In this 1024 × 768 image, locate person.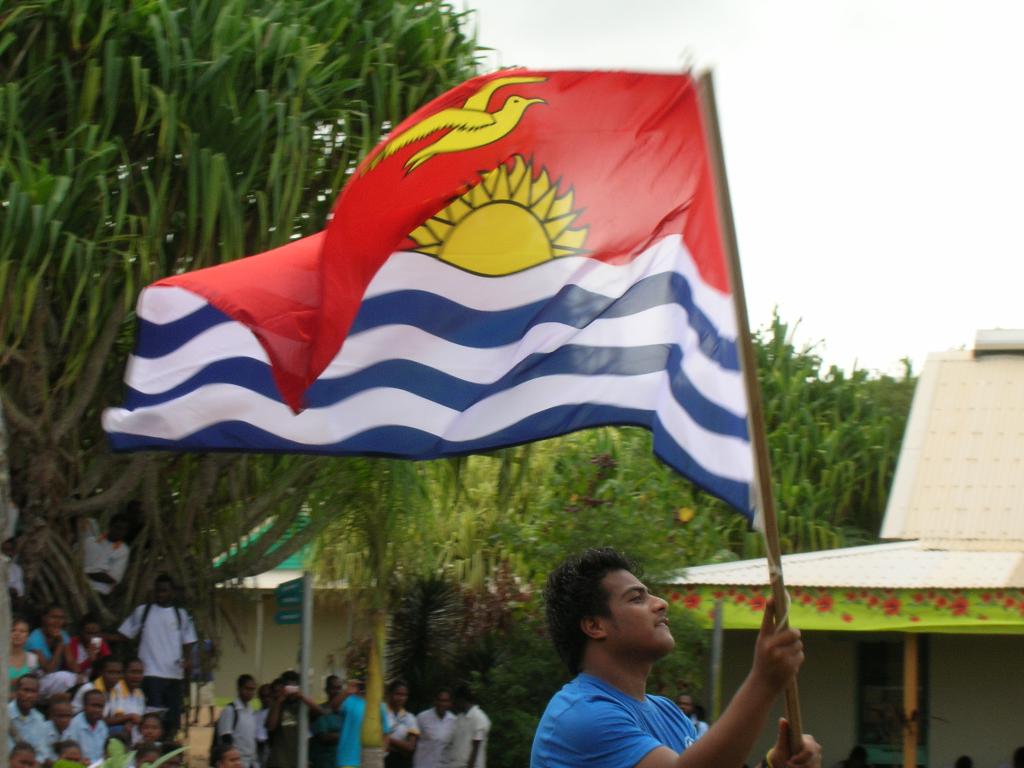
Bounding box: [658,696,715,761].
